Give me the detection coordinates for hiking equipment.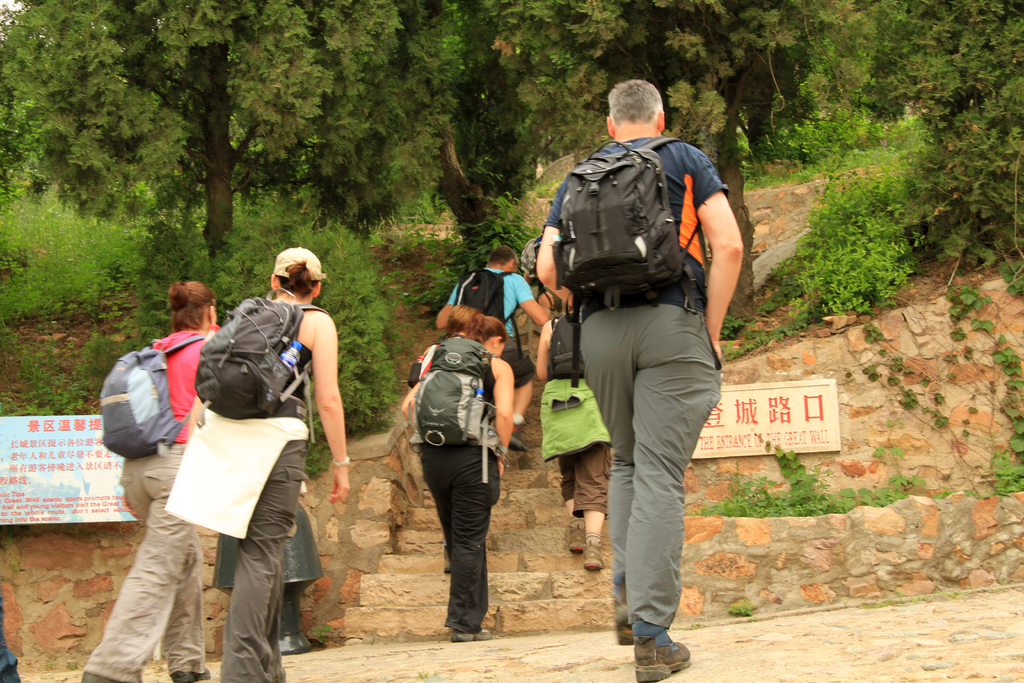
box=[453, 267, 522, 358].
